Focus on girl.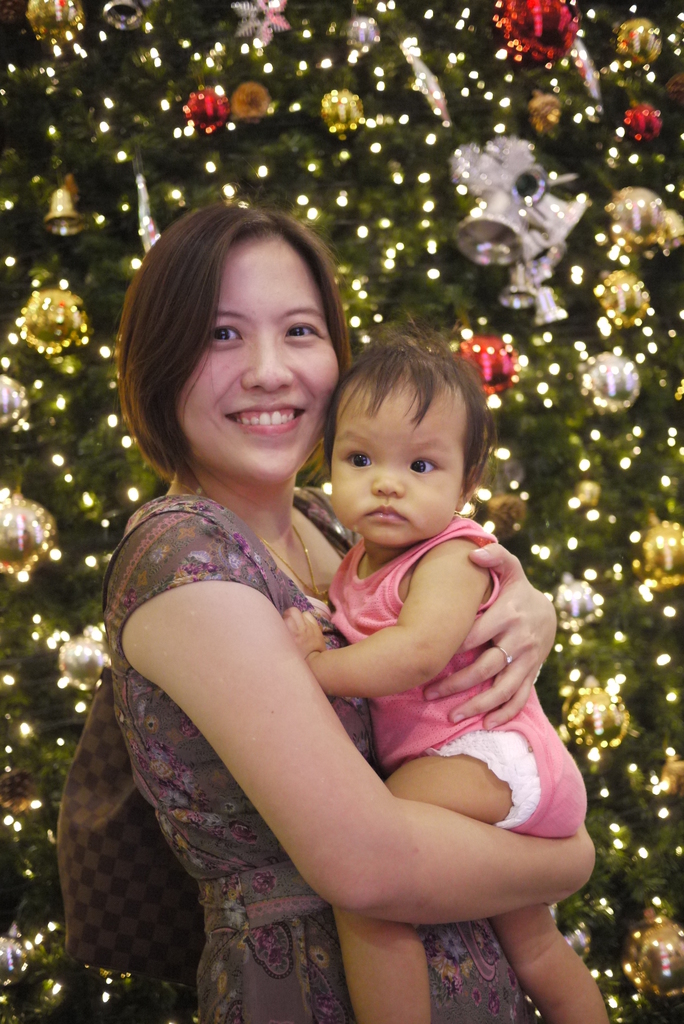
Focused at bbox=(106, 202, 597, 1023).
